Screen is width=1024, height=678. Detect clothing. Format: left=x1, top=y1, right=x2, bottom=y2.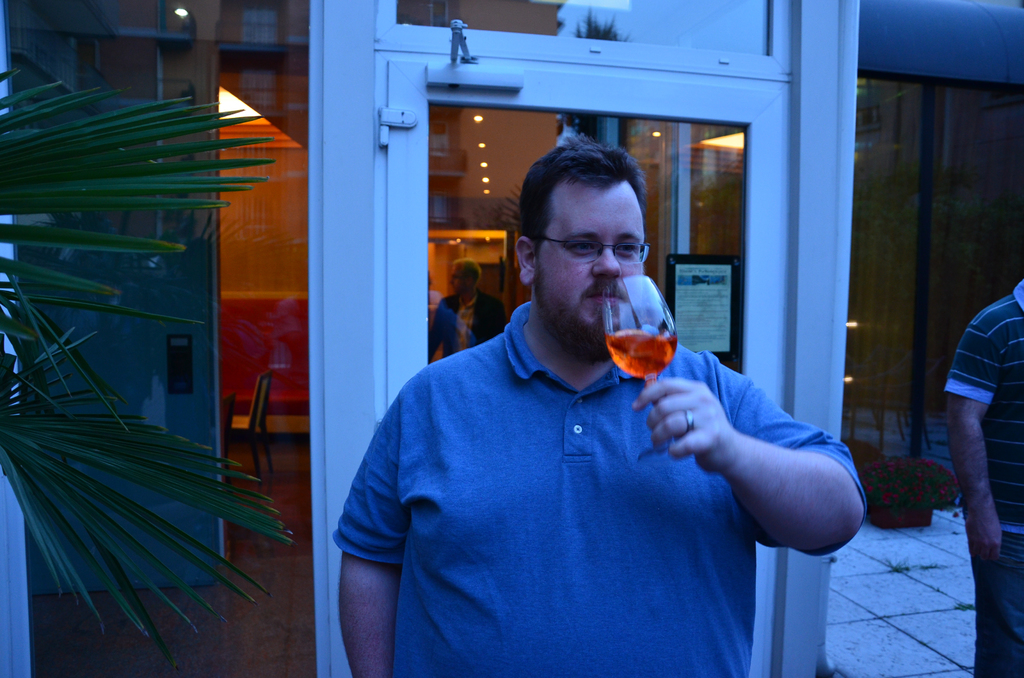
left=352, top=307, right=814, bottom=662.
